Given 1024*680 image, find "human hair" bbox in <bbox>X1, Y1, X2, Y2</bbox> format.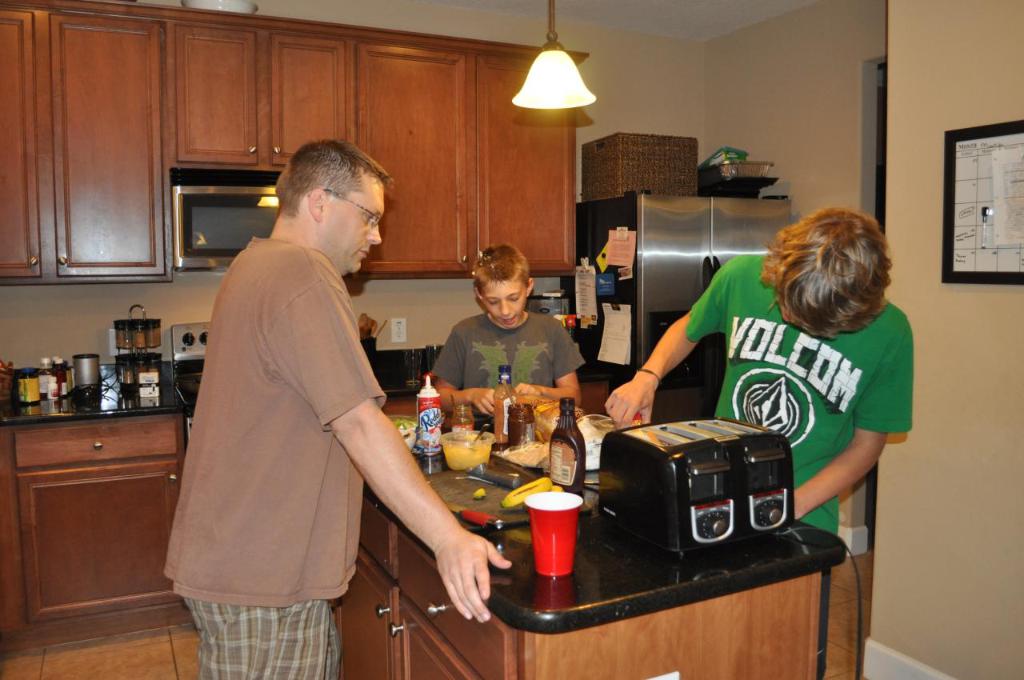
<bbox>474, 245, 527, 292</bbox>.
